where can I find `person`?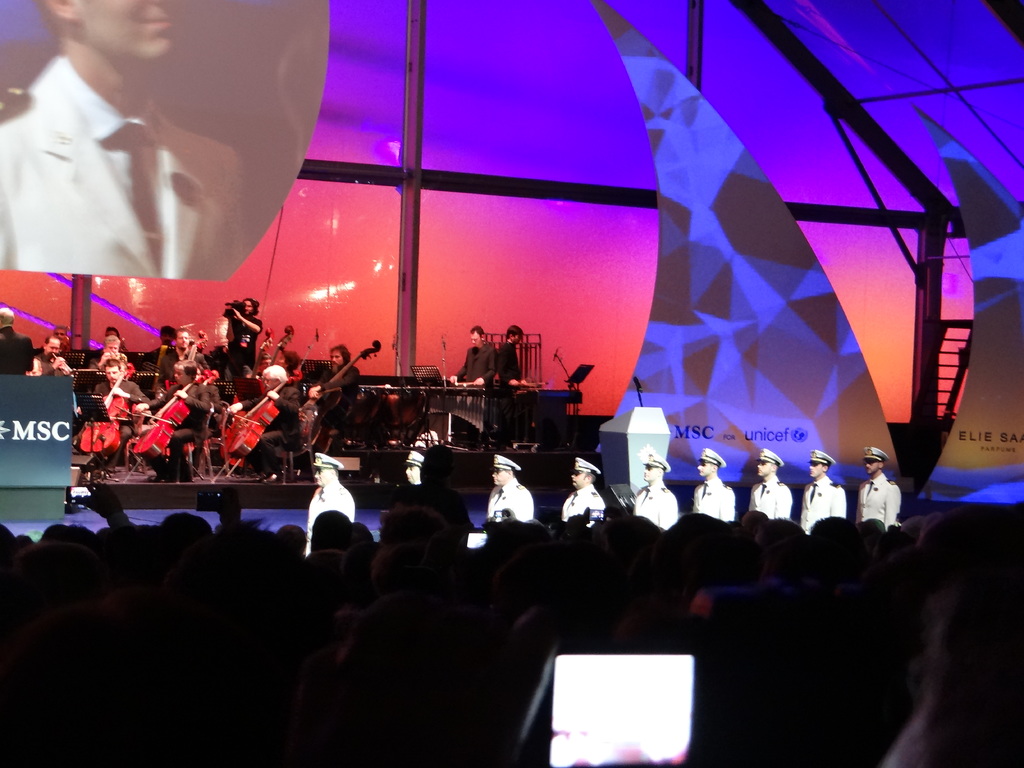
You can find it at <region>221, 289, 262, 355</region>.
